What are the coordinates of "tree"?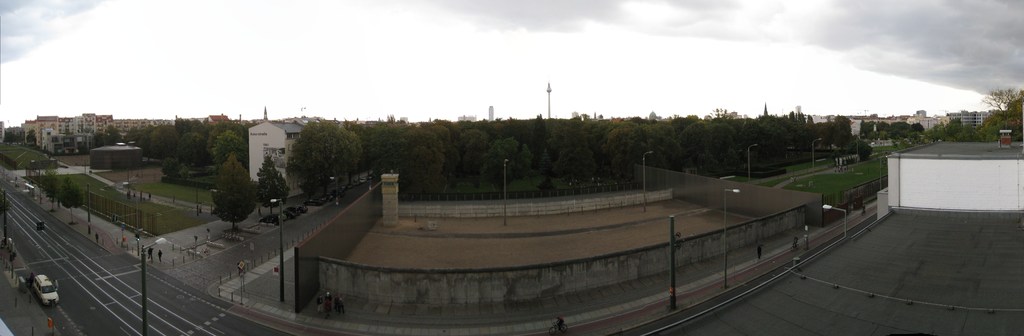
(514,143,534,182).
